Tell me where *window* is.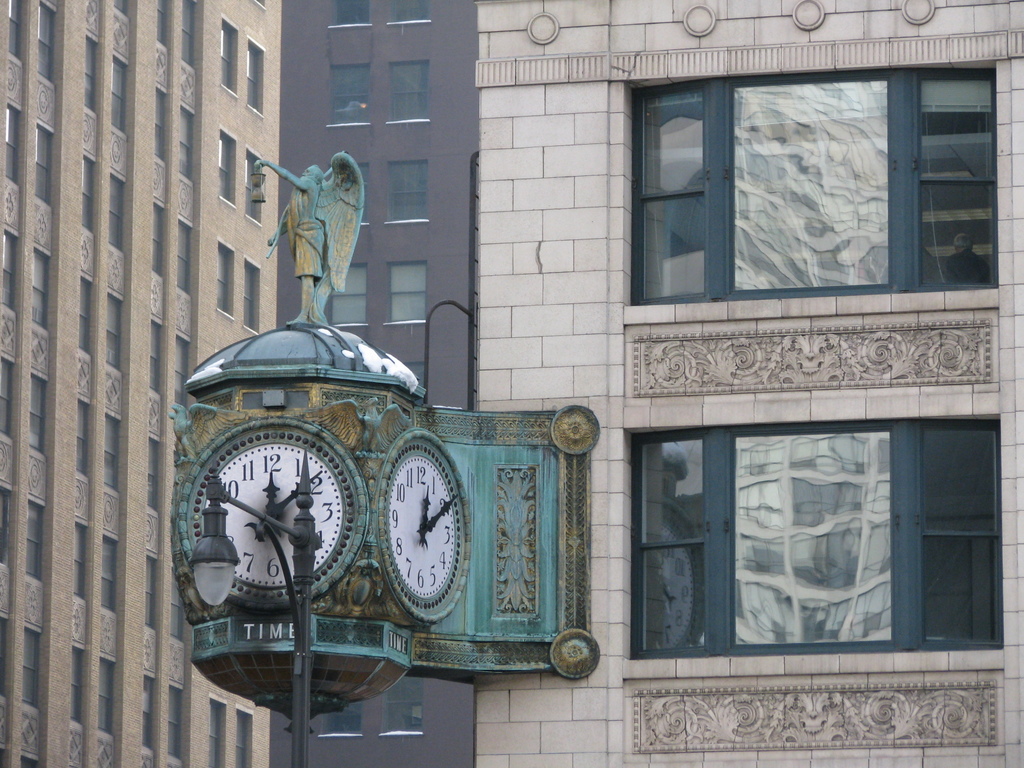
*window* is at bbox=(145, 550, 159, 632).
